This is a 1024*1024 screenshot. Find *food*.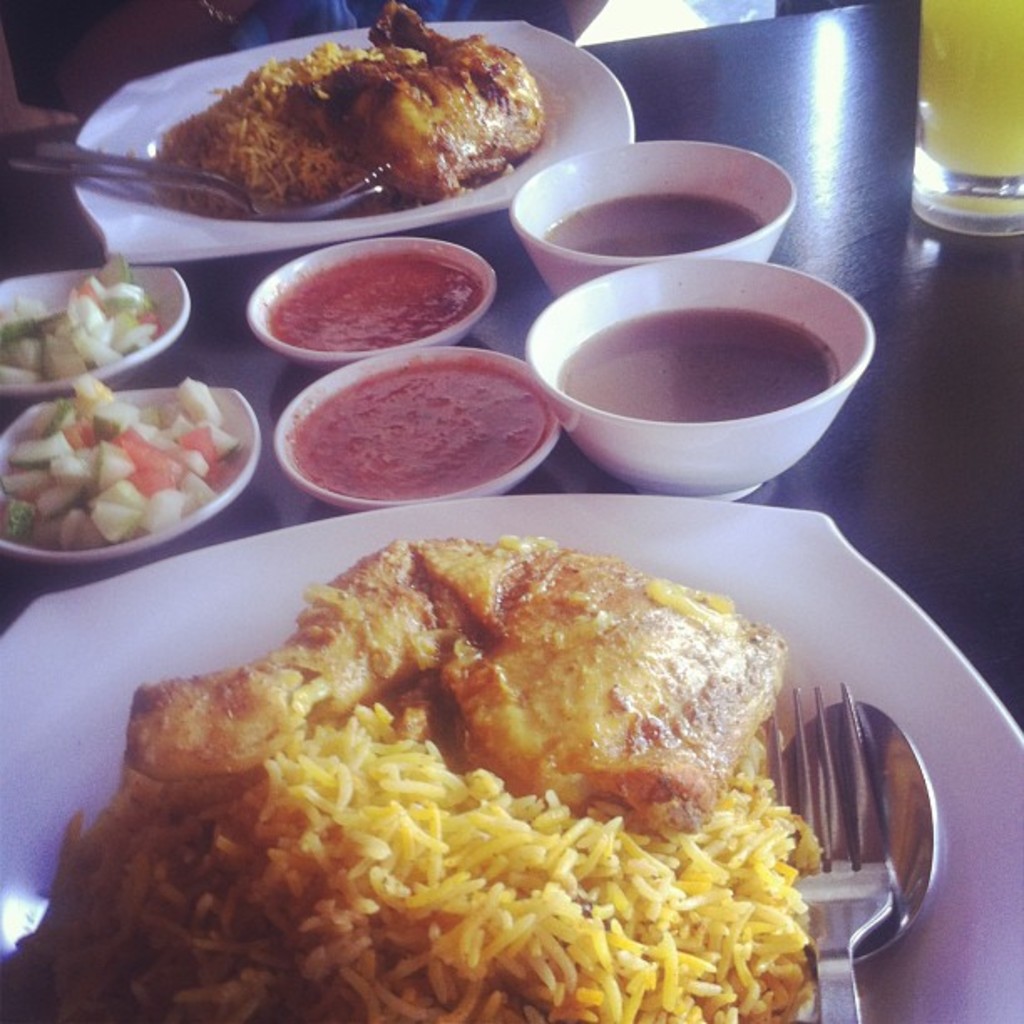
Bounding box: bbox=(95, 519, 843, 1014).
